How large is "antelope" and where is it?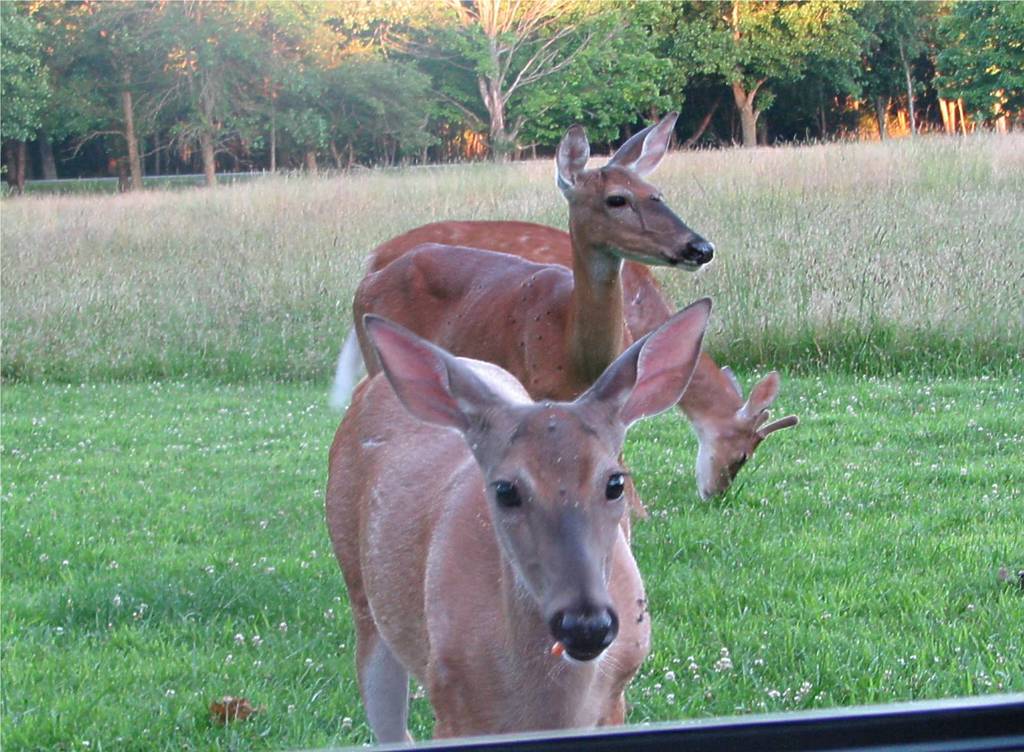
Bounding box: l=348, t=106, r=717, b=405.
